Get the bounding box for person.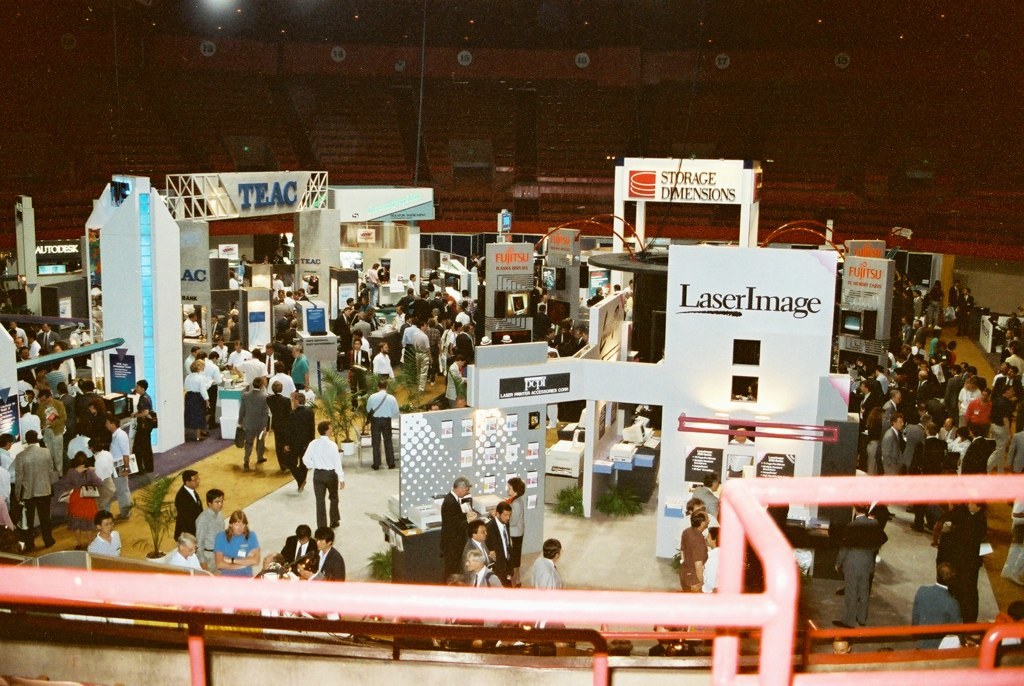
<bbox>36, 387, 66, 478</bbox>.
